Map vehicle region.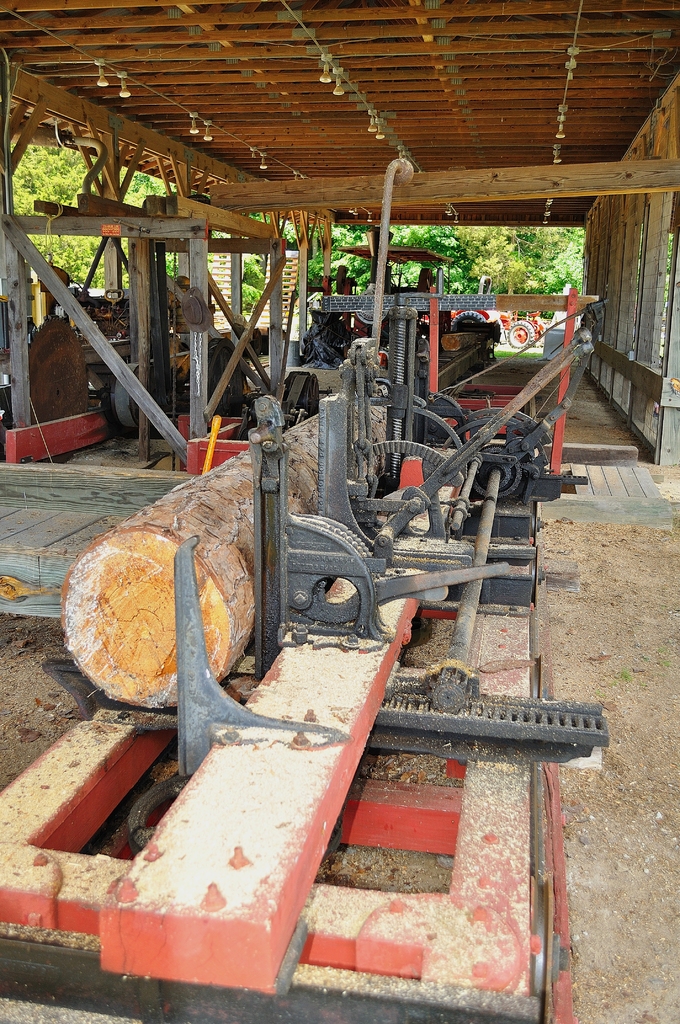
Mapped to box=[455, 306, 544, 346].
